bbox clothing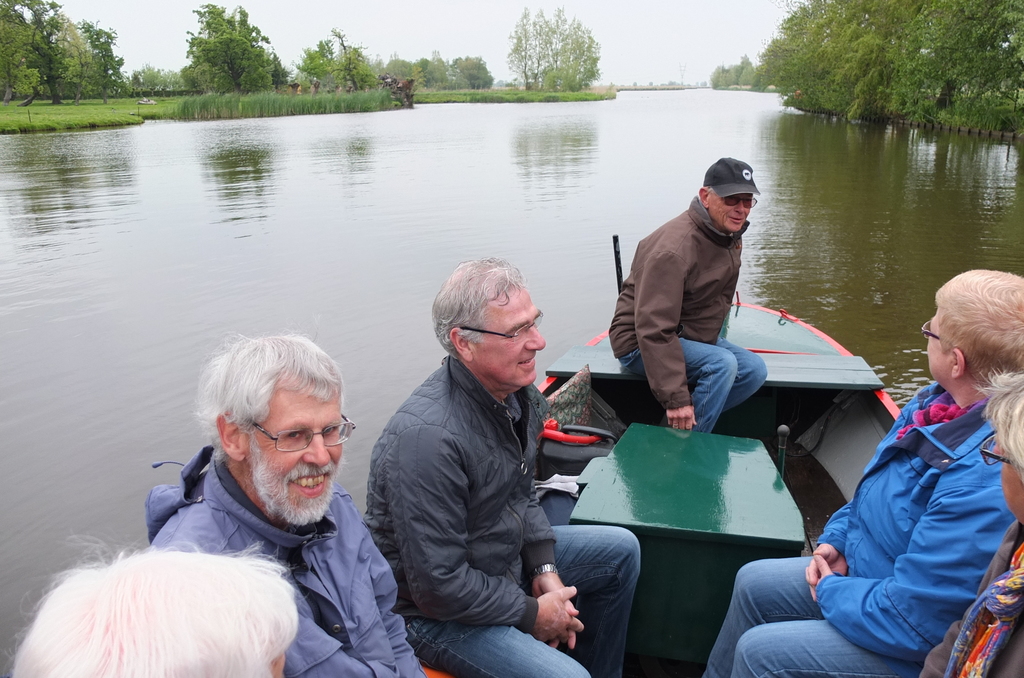
x1=705 y1=376 x2=1023 y2=677
